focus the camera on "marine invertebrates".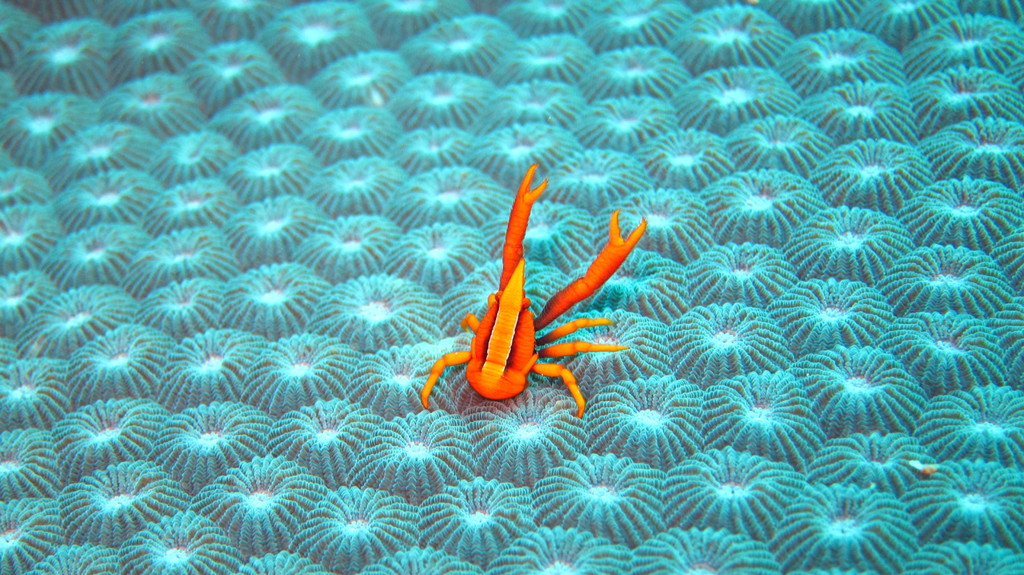
Focus region: 124:271:237:344.
